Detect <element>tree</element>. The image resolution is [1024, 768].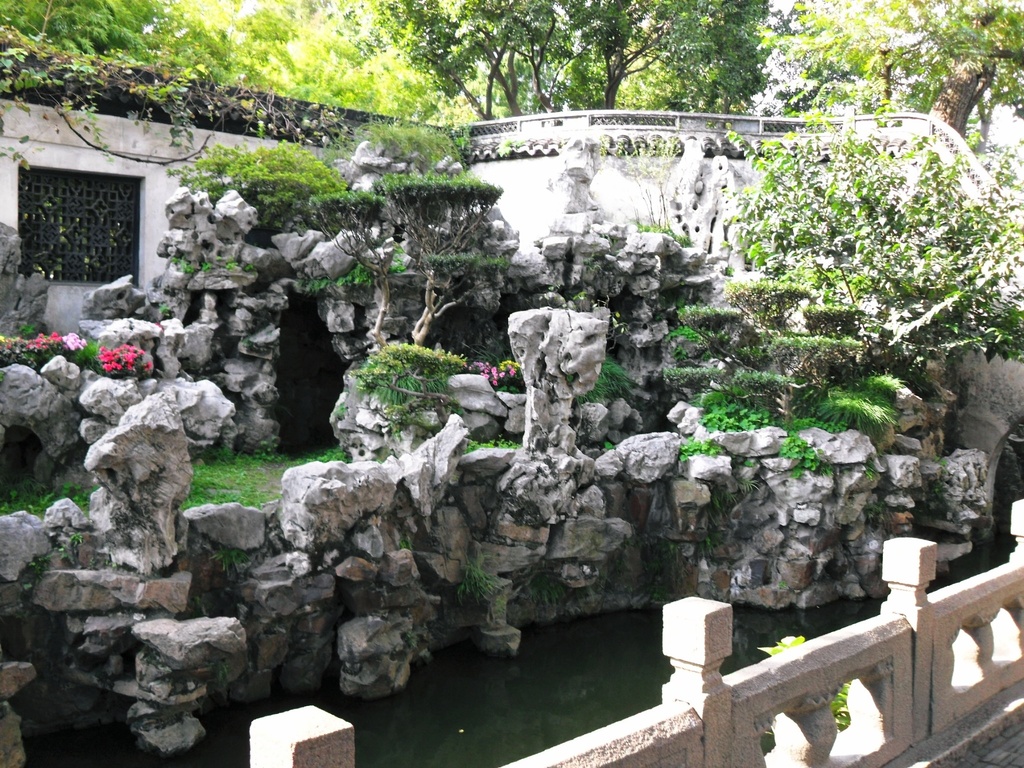
box=[652, 0, 780, 107].
